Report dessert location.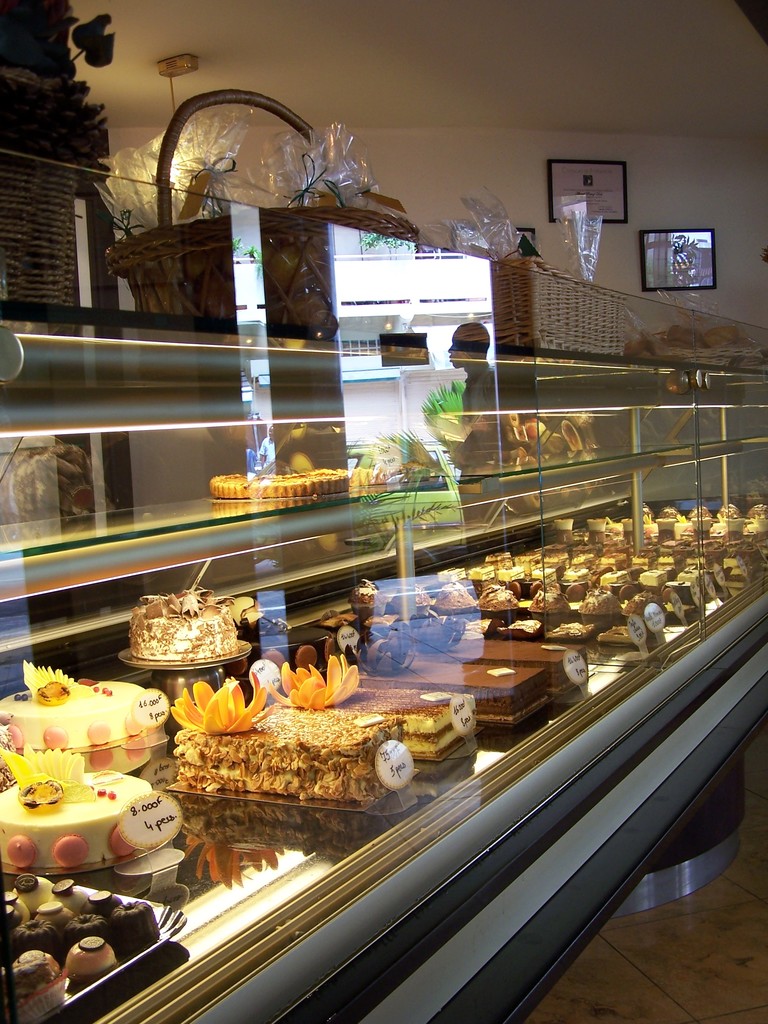
Report: 394, 594, 566, 745.
